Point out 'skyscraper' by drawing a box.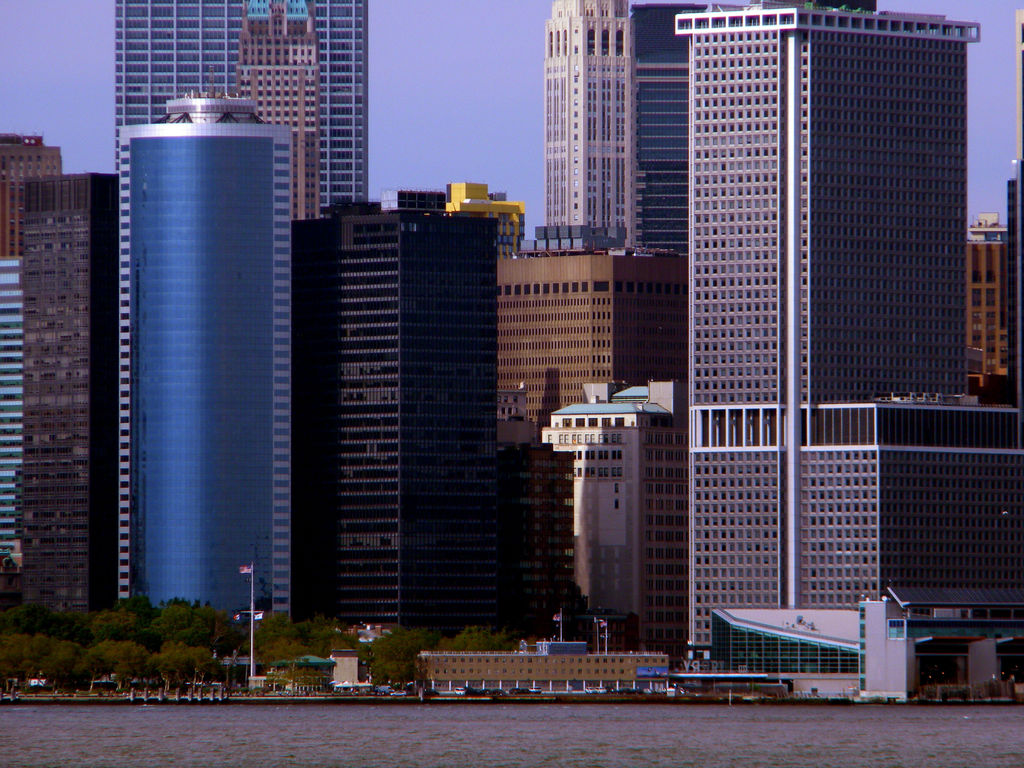
{"x1": 541, "y1": 0, "x2": 644, "y2": 252}.
